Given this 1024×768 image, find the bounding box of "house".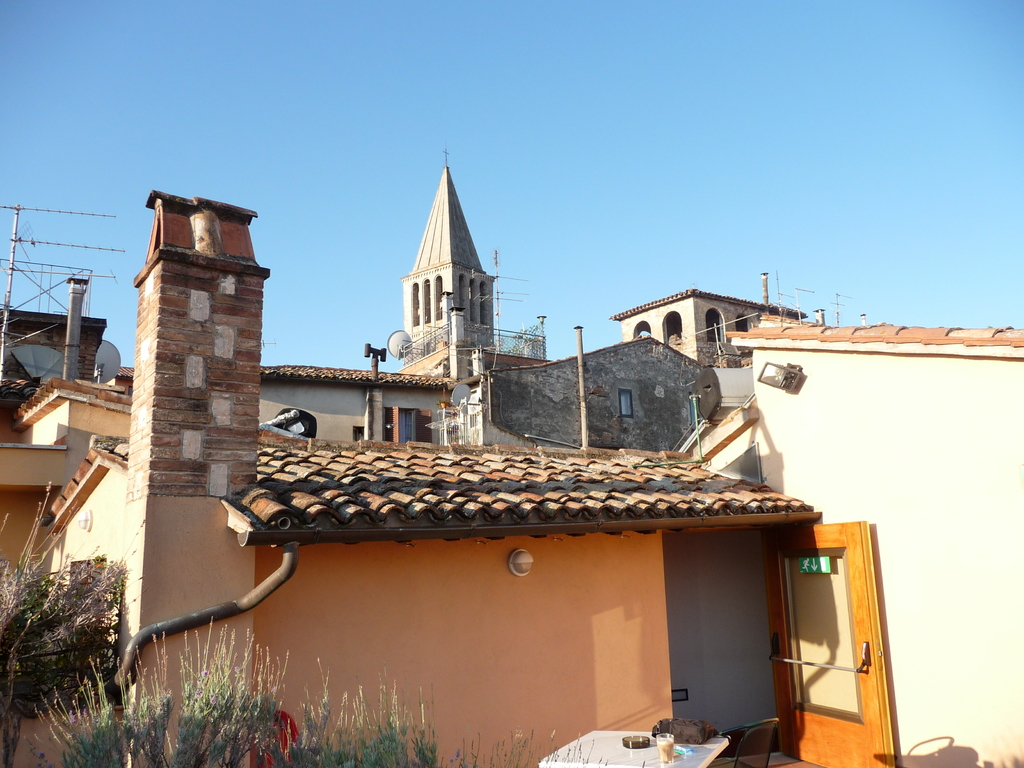
{"x1": 0, "y1": 305, "x2": 112, "y2": 419}.
